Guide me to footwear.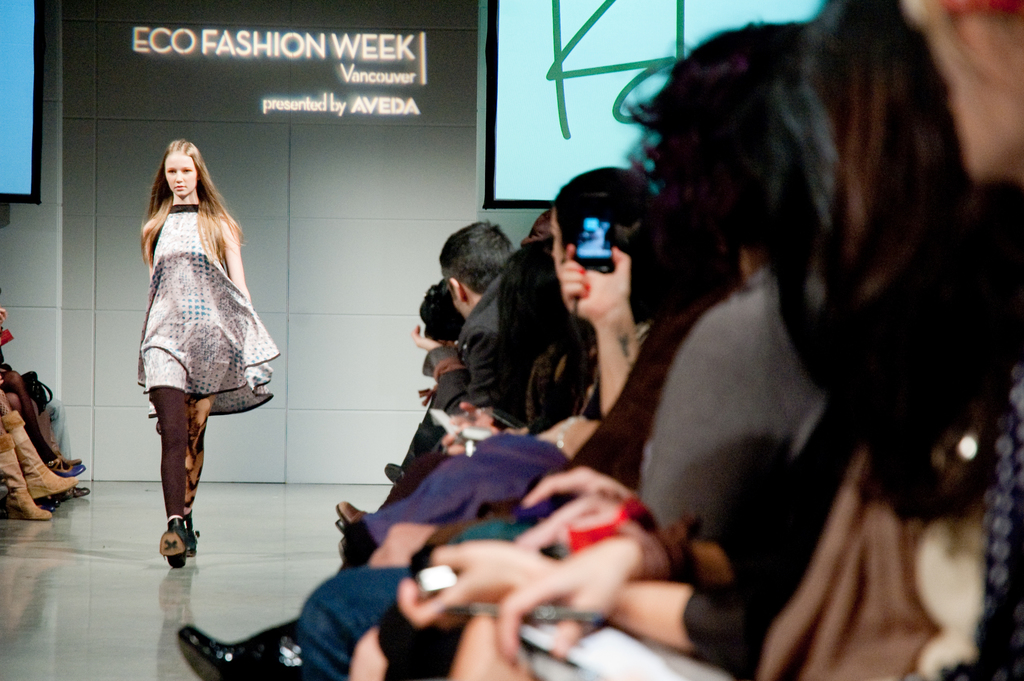
Guidance: 2/413/79/500.
